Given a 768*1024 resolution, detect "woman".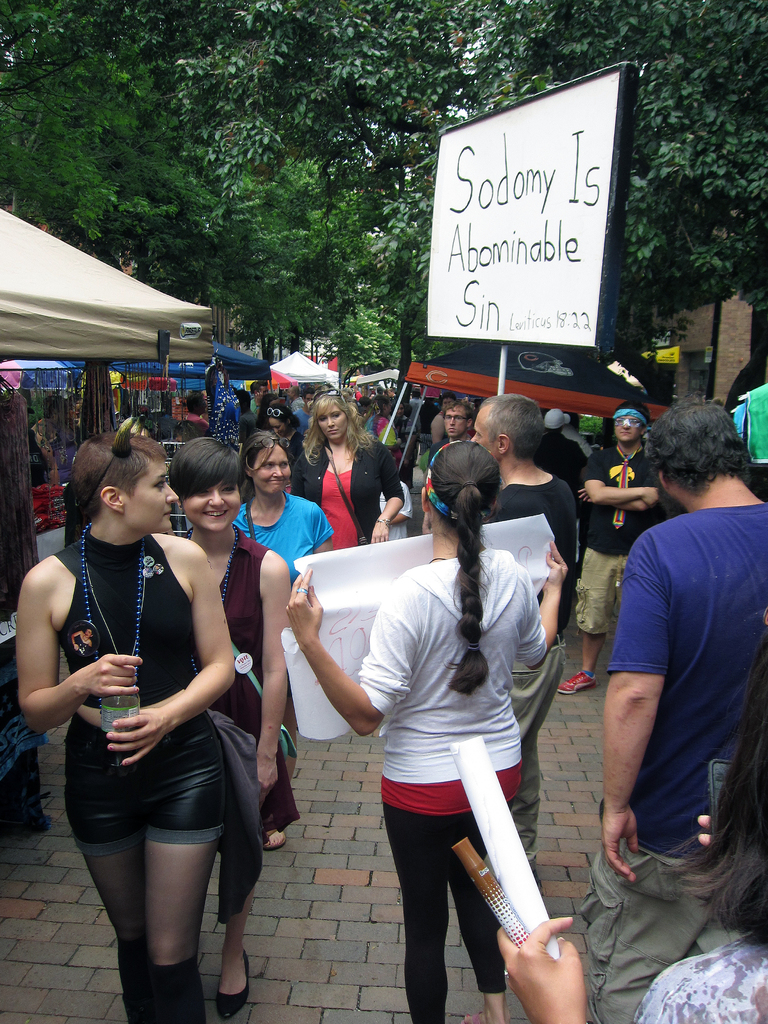
229, 440, 333, 852.
